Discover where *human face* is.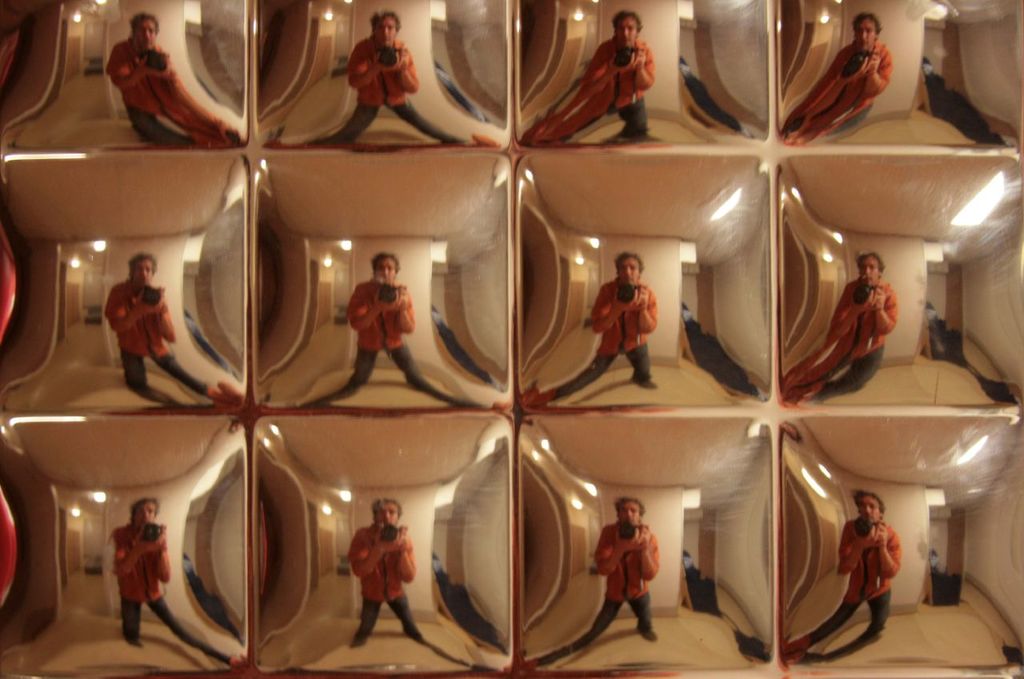
Discovered at Rect(618, 254, 640, 286).
